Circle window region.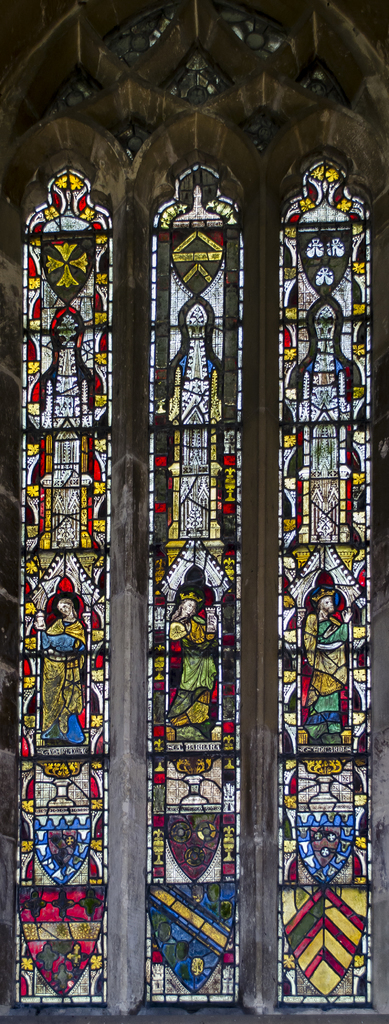
Region: 136, 163, 246, 1006.
